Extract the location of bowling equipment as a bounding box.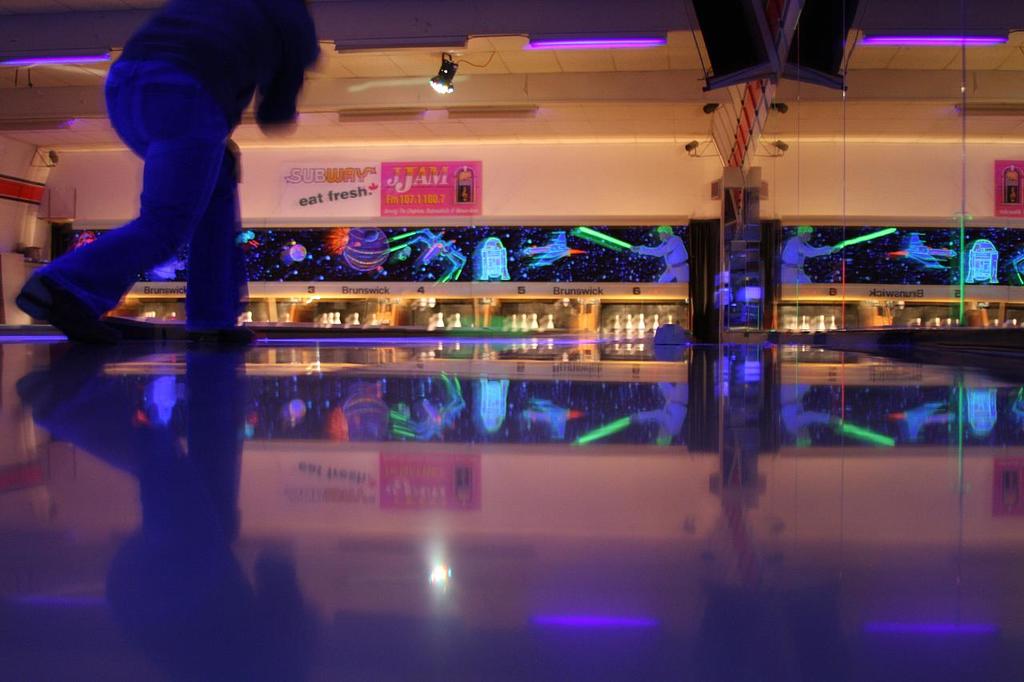
[436, 311, 444, 329].
